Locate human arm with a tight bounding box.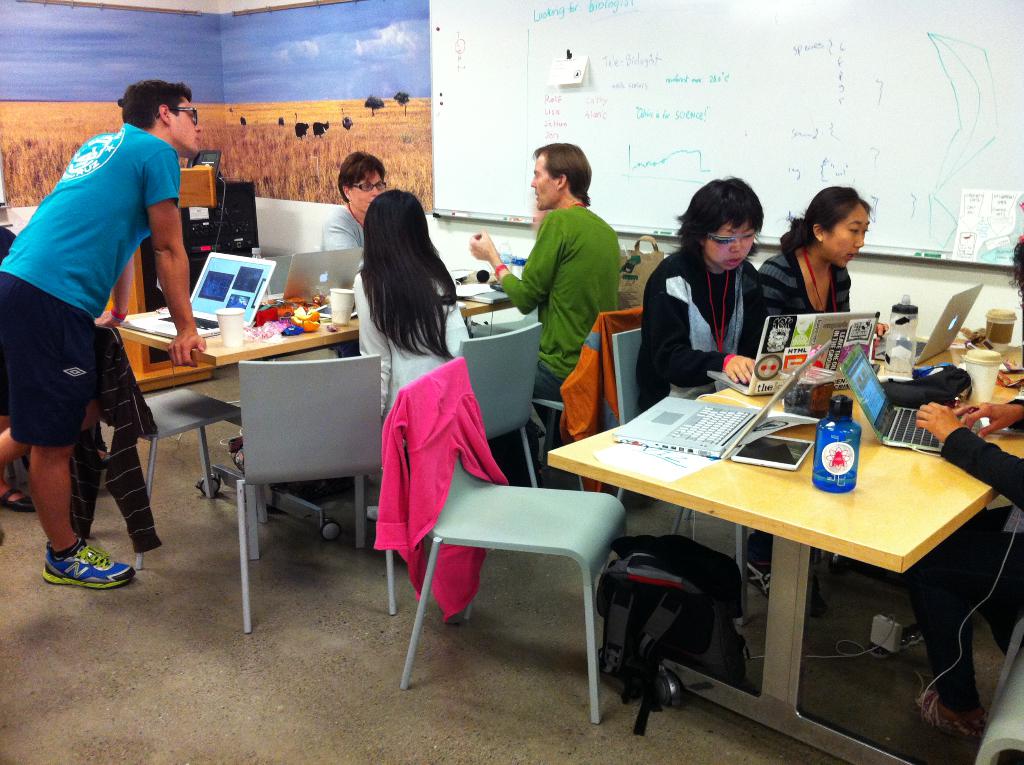
BBox(914, 403, 1023, 517).
